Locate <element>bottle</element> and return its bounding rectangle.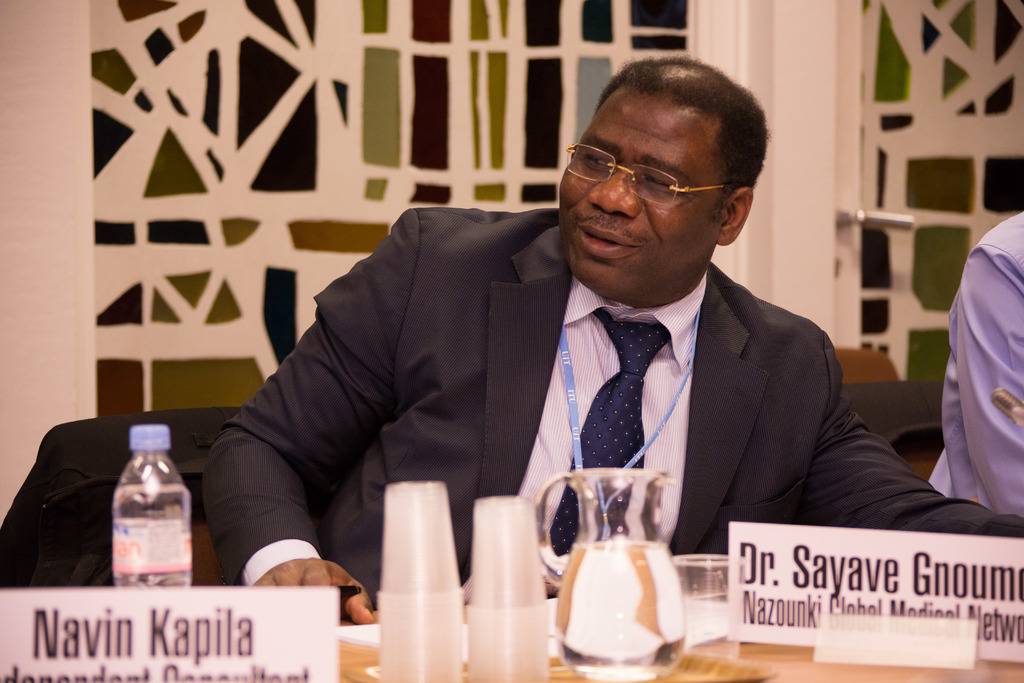
(88, 432, 182, 597).
